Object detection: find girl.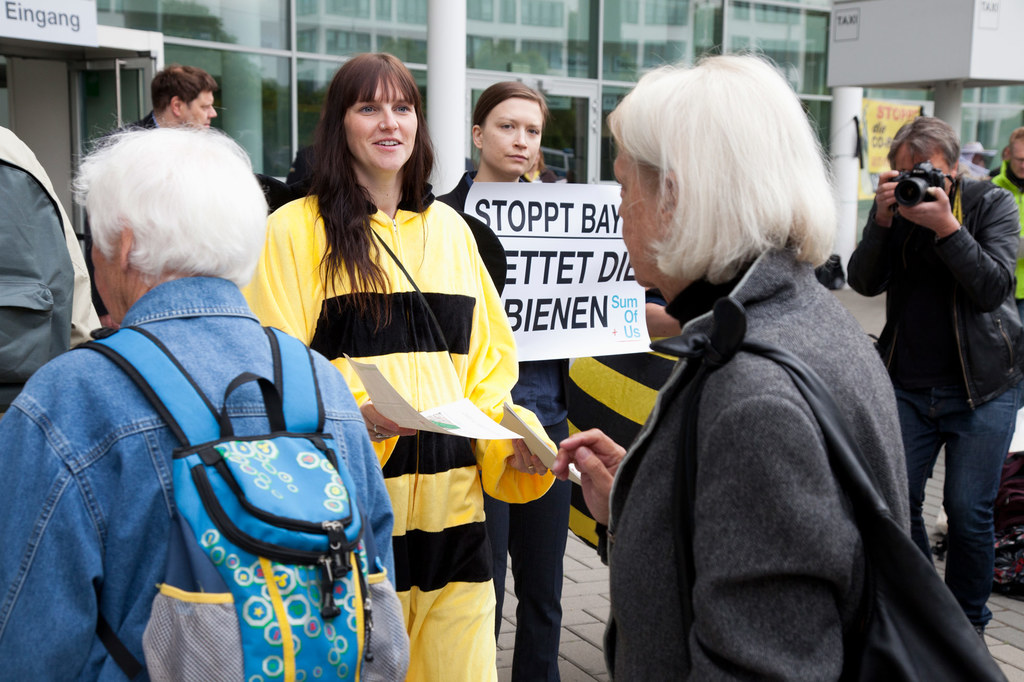
[x1=438, y1=85, x2=573, y2=681].
